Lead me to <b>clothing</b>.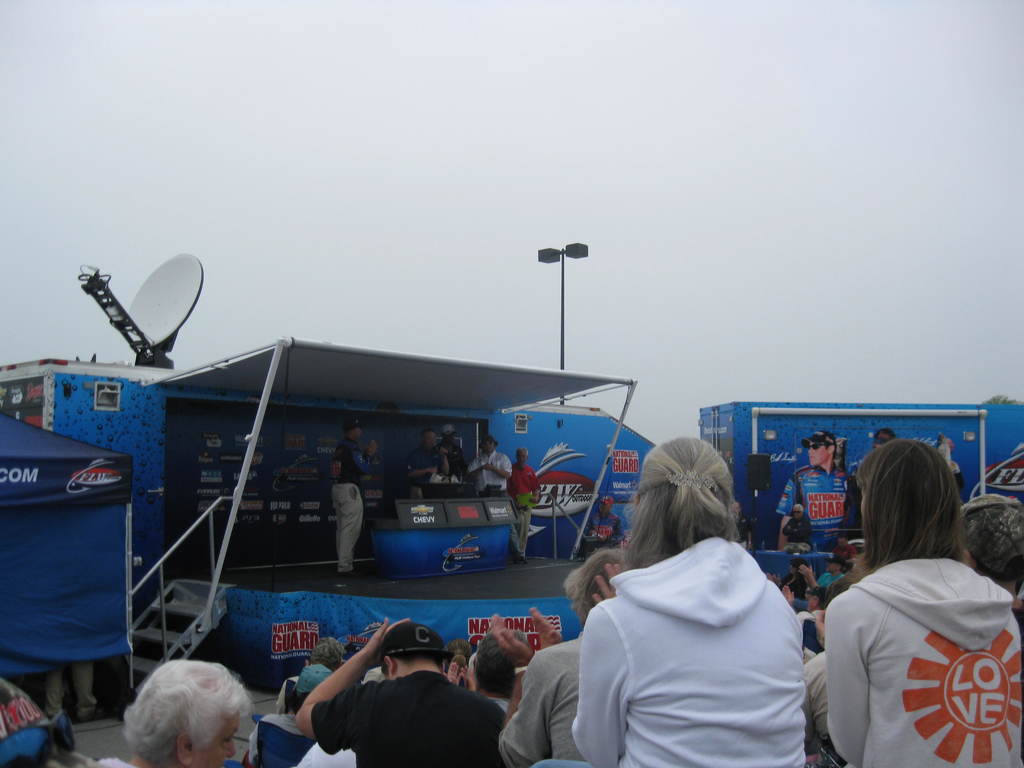
Lead to locate(801, 650, 828, 749).
